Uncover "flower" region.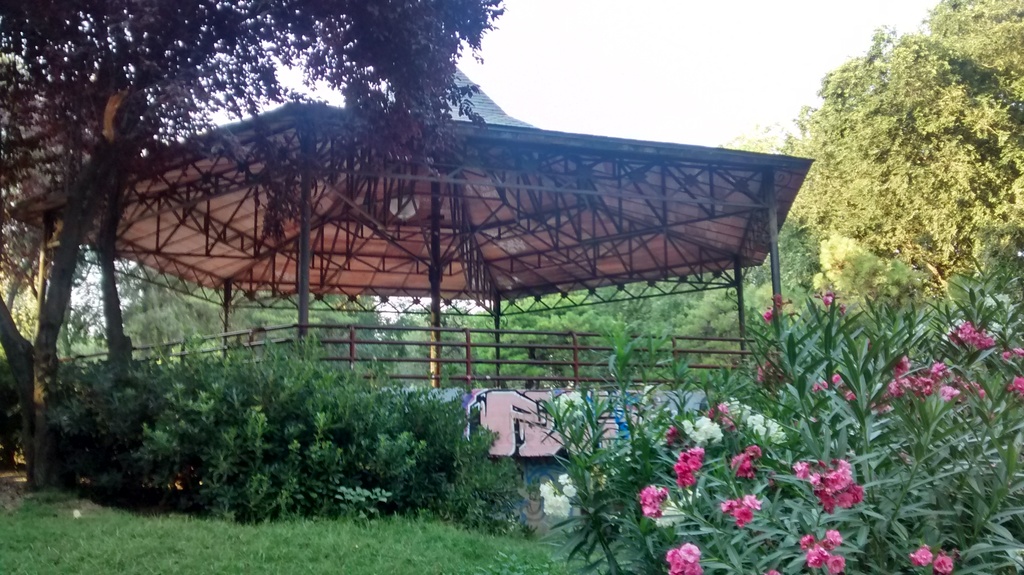
Uncovered: 933:552:952:573.
